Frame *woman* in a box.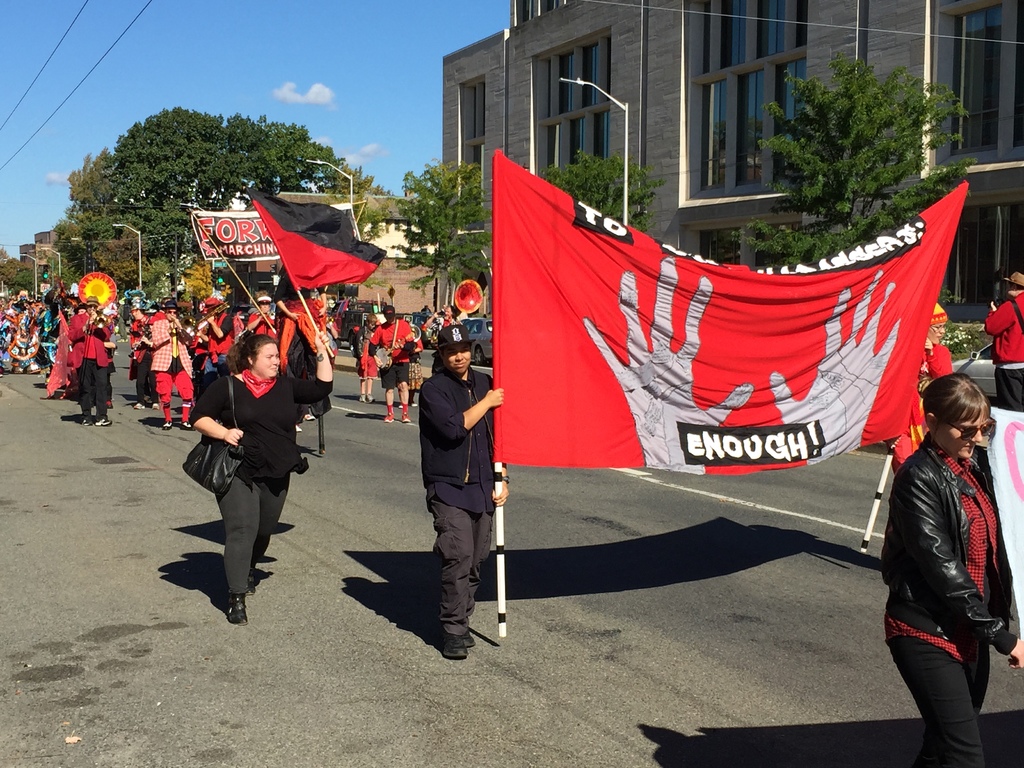
box(357, 315, 378, 403).
